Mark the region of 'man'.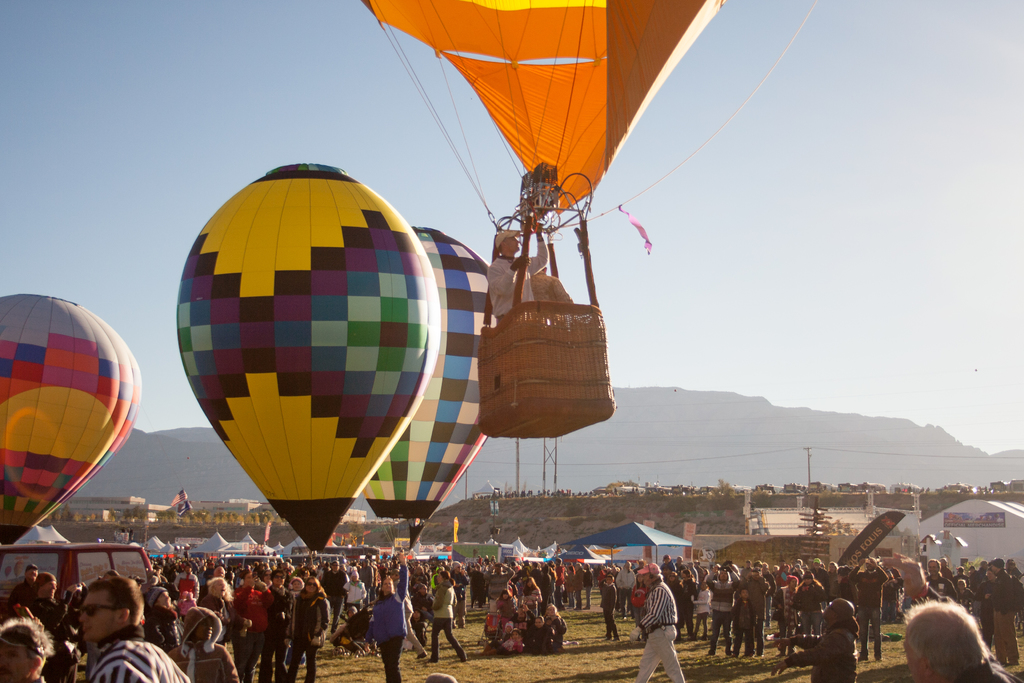
Region: bbox=[22, 568, 58, 612].
